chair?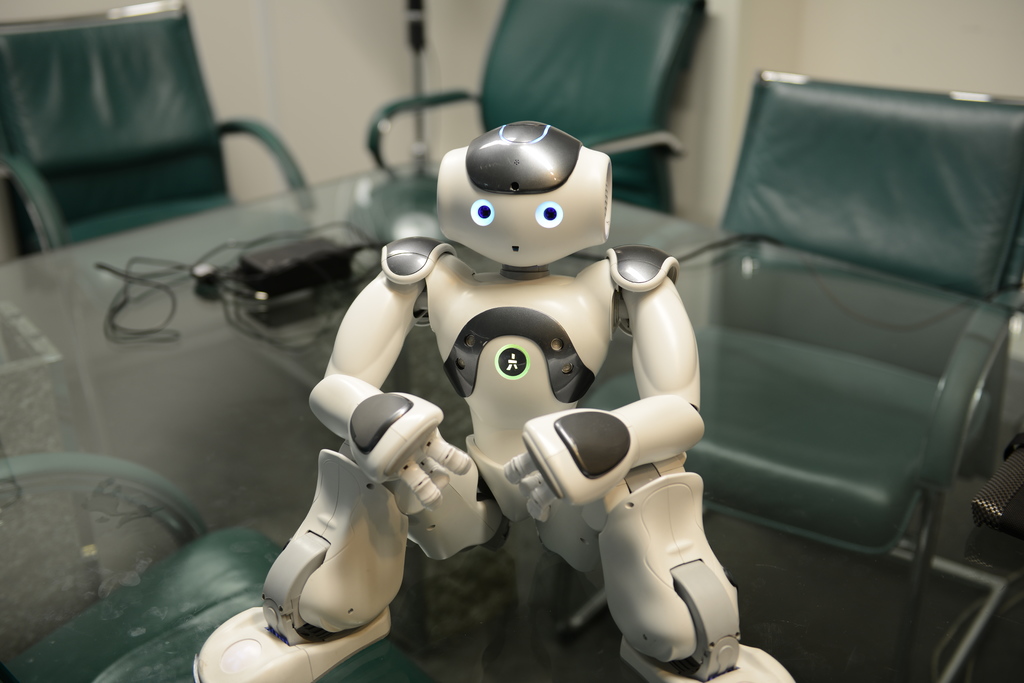
BBox(363, 0, 708, 209)
